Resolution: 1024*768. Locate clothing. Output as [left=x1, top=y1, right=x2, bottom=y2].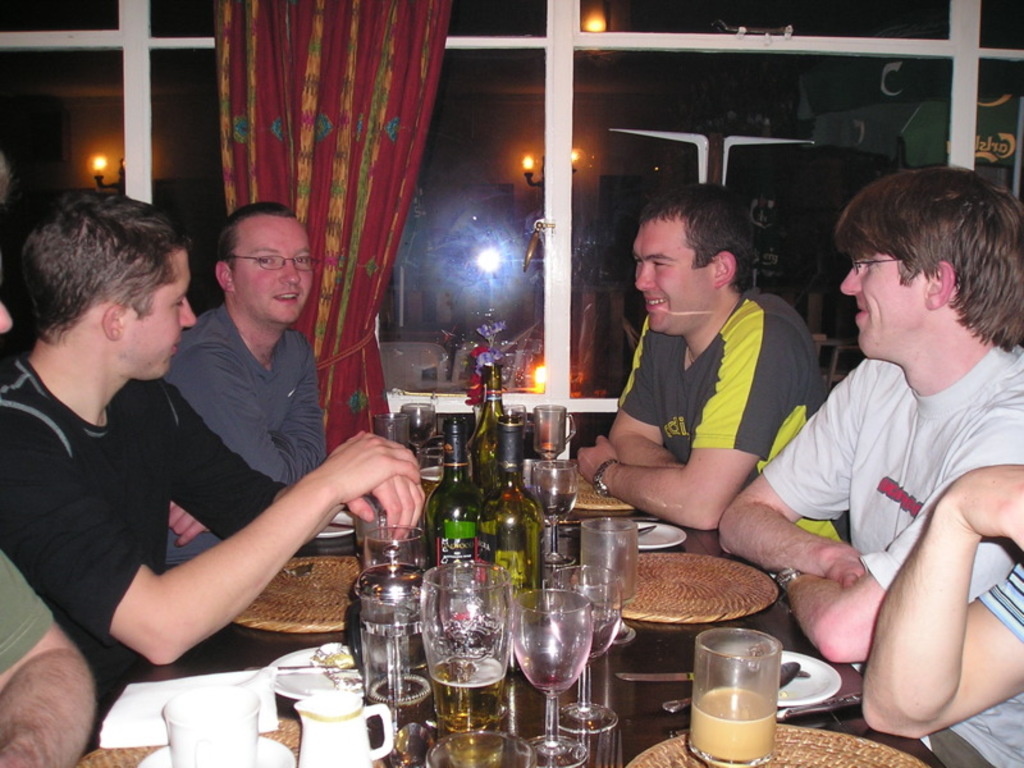
[left=0, top=358, right=285, bottom=663].
